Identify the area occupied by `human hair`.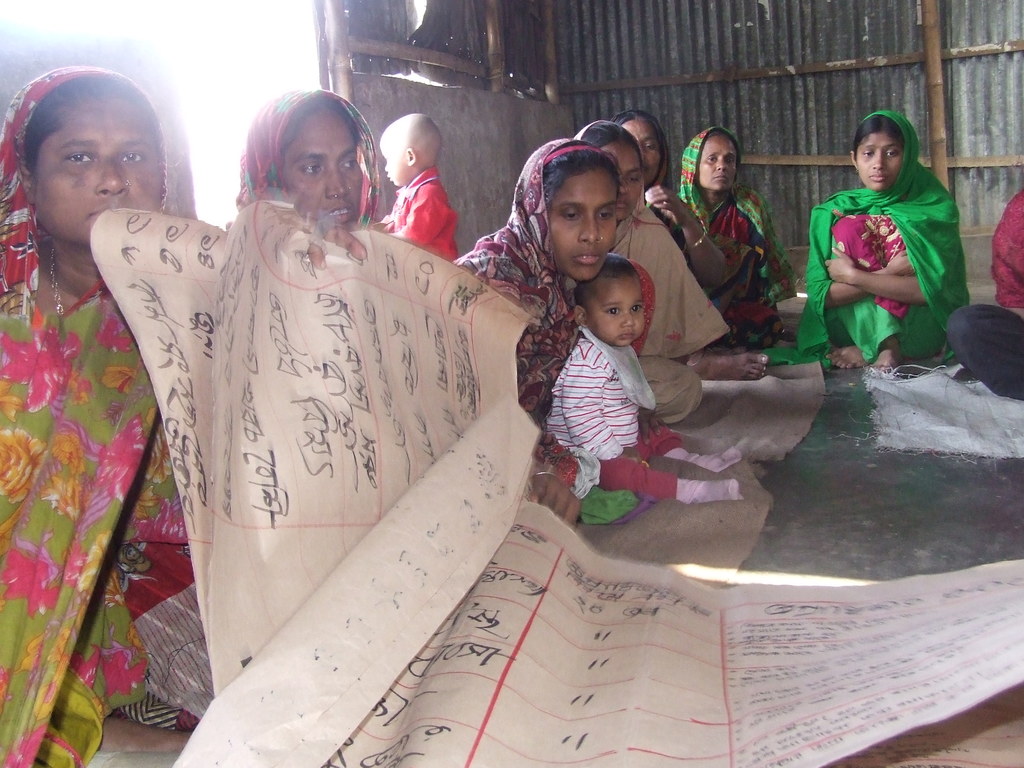
Area: rect(582, 118, 637, 147).
